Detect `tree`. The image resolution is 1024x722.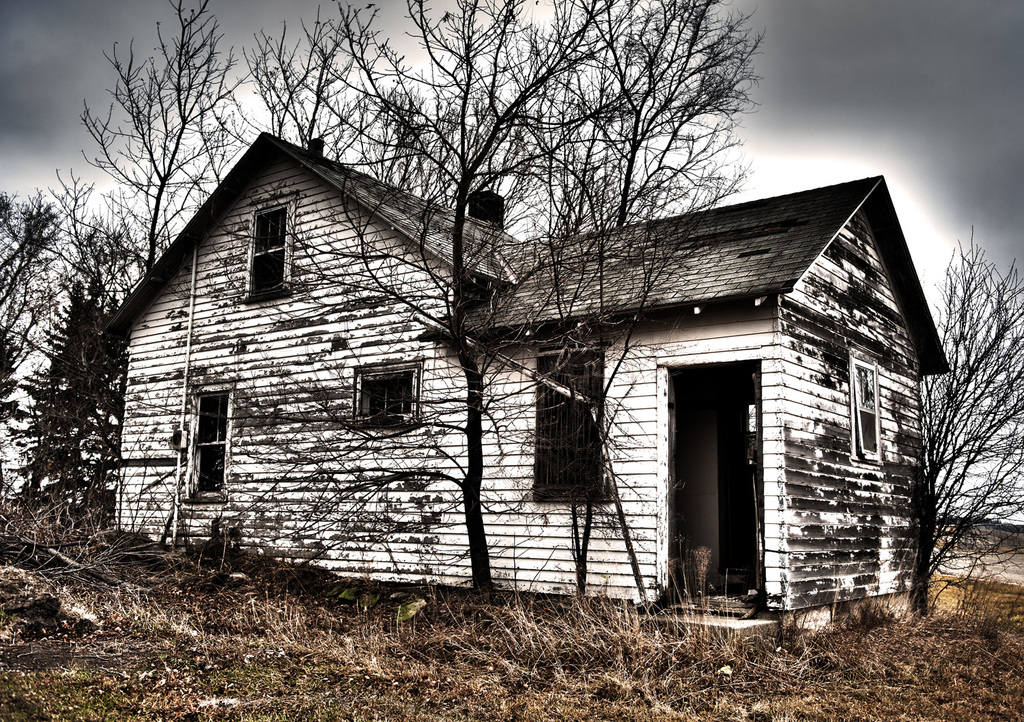
select_region(924, 219, 1023, 628).
